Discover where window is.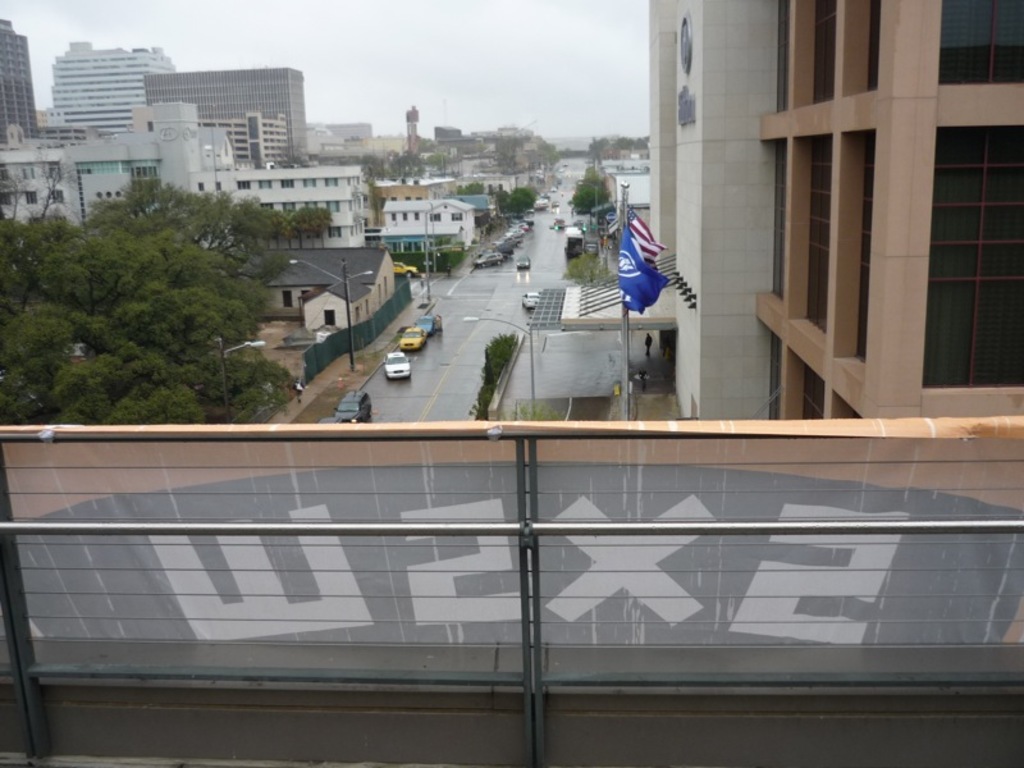
Discovered at pyautogui.locateOnScreen(769, 329, 780, 417).
